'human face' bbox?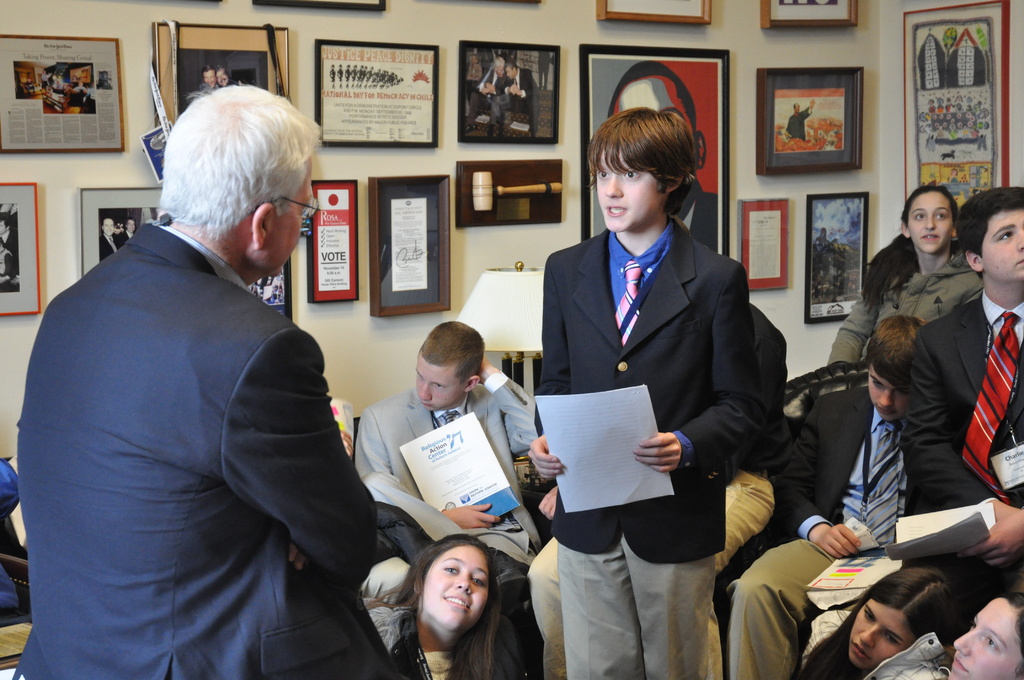
rect(865, 368, 908, 421)
